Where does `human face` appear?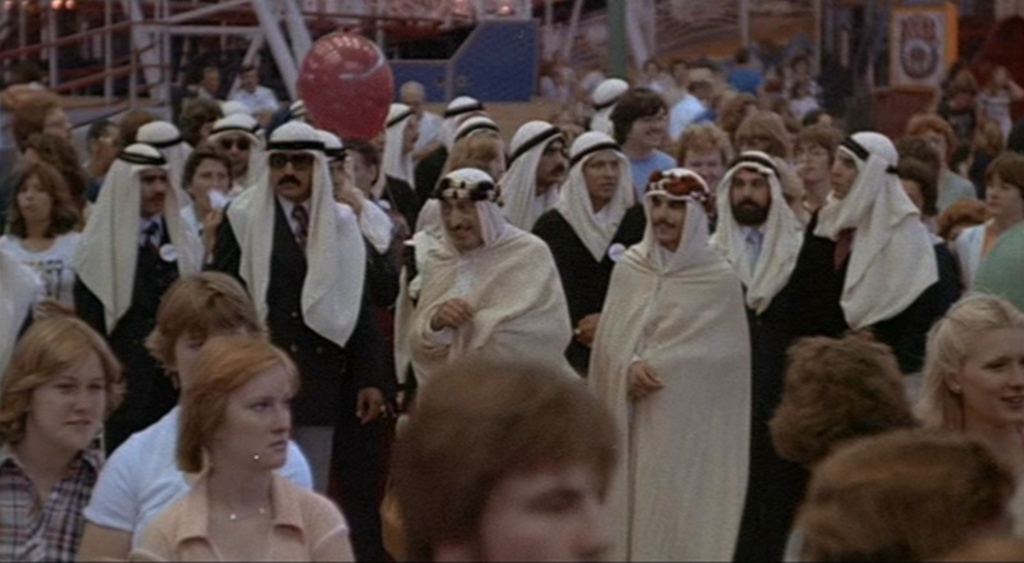
Appears at left=955, top=321, right=1021, bottom=420.
